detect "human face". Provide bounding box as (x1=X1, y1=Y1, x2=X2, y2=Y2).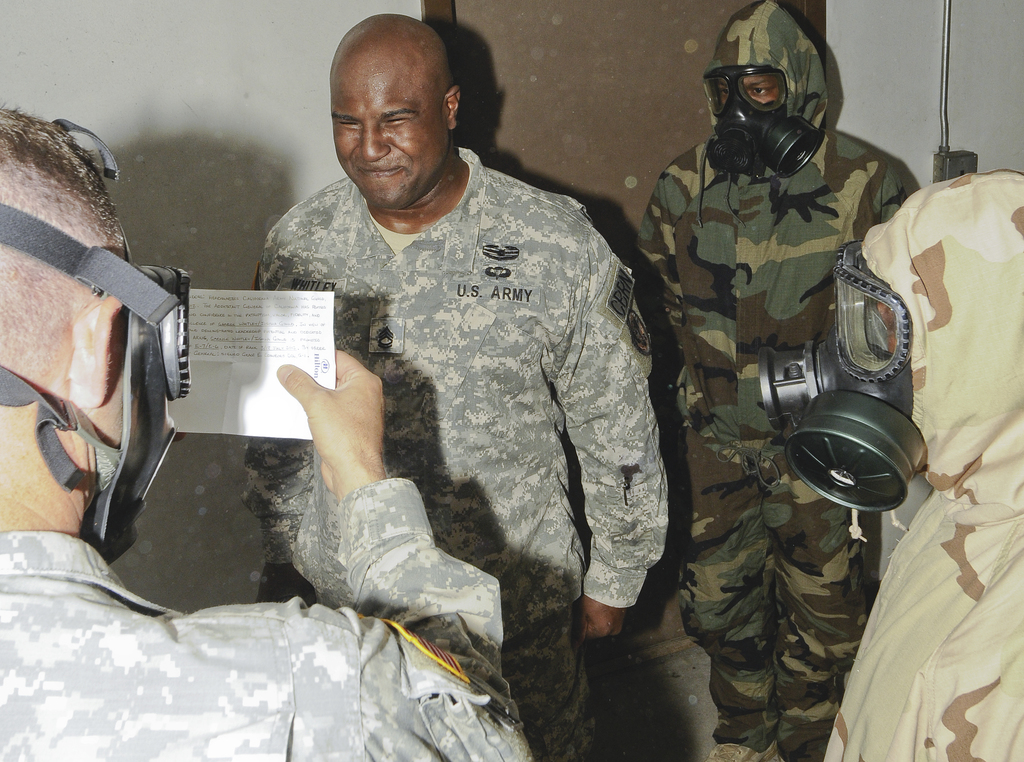
(x1=331, y1=59, x2=453, y2=203).
